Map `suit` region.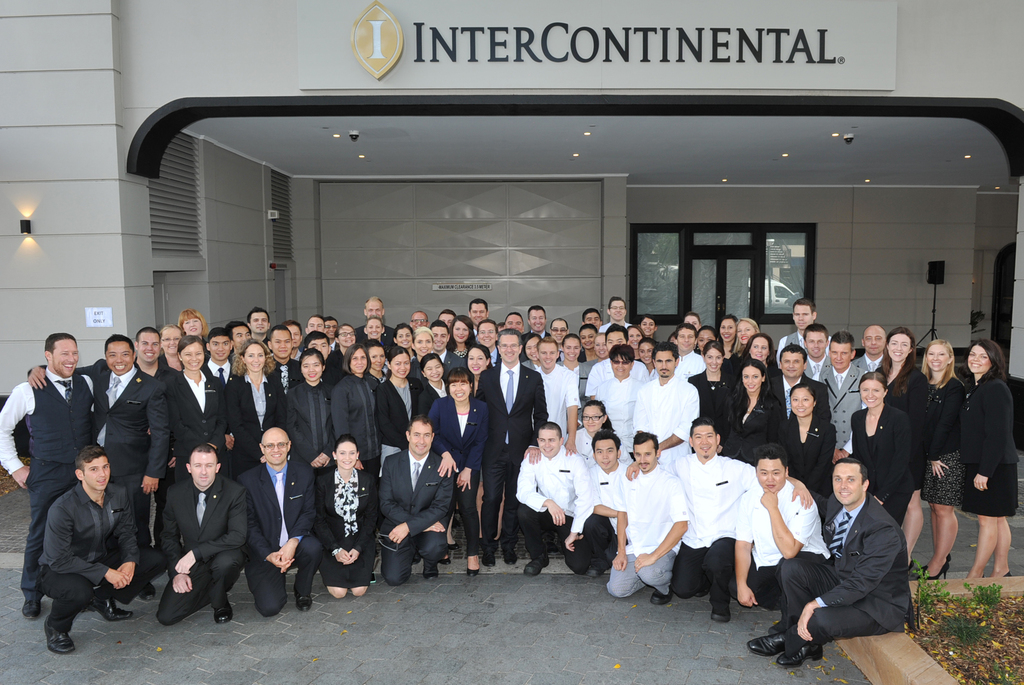
Mapped to pyautogui.locateOnScreen(391, 420, 452, 593).
